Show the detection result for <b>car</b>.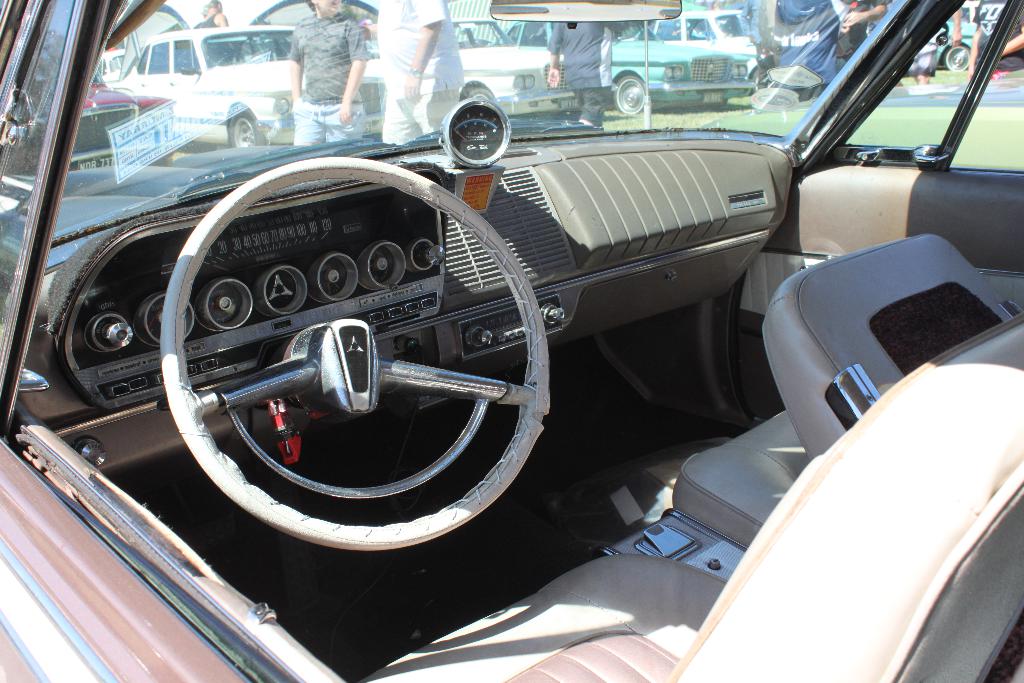
locate(0, 0, 1023, 682).
